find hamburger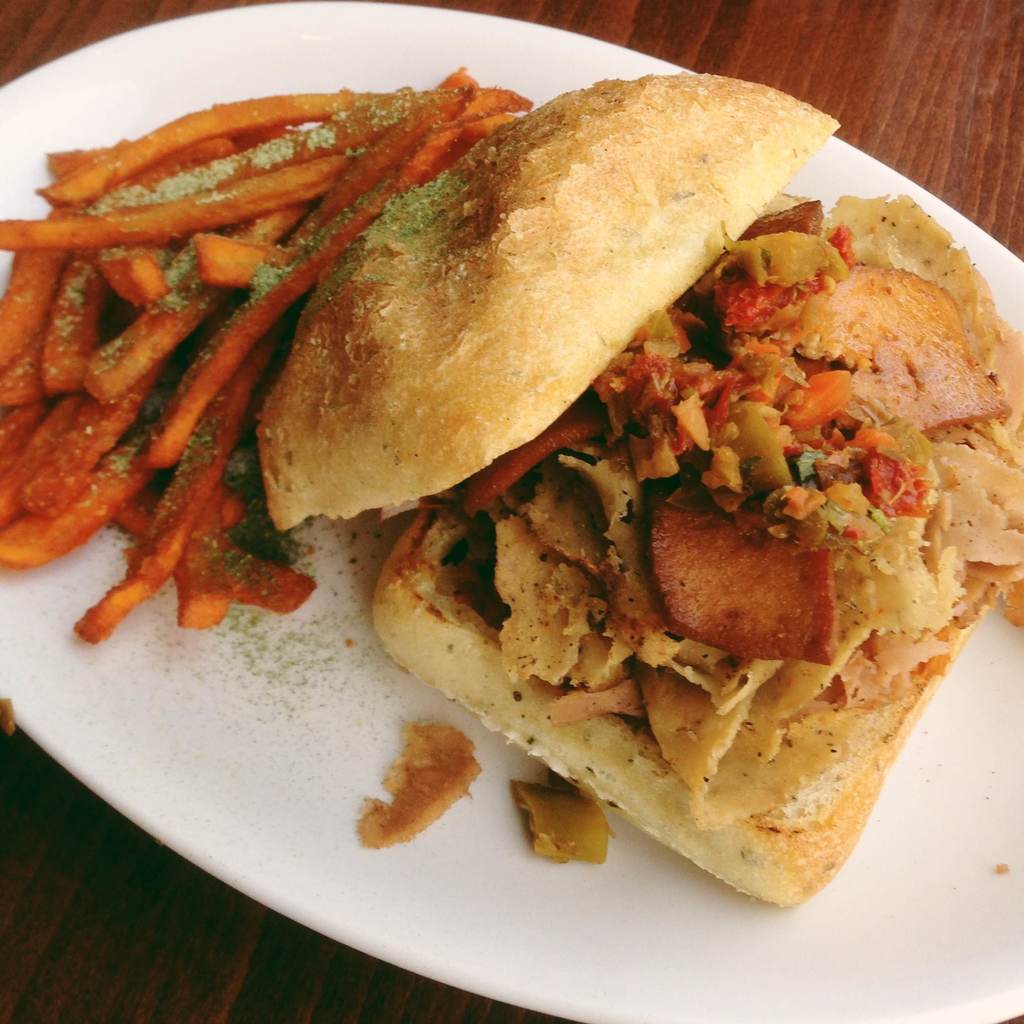
(258,77,1023,910)
